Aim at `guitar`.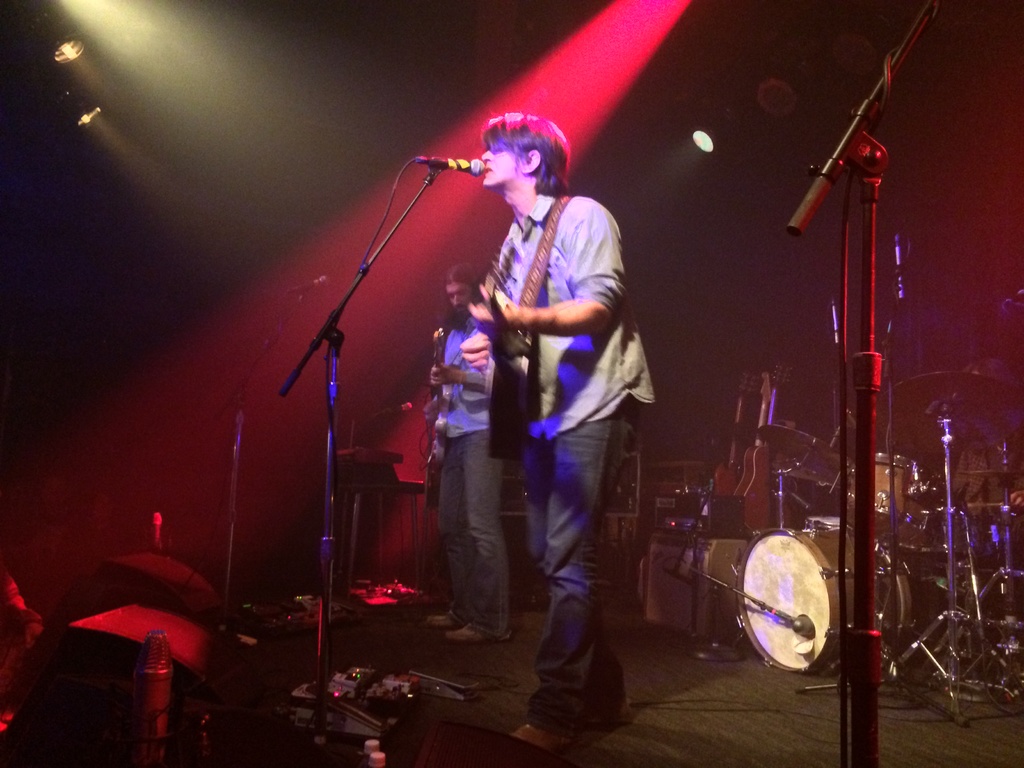
Aimed at 479:262:539:461.
